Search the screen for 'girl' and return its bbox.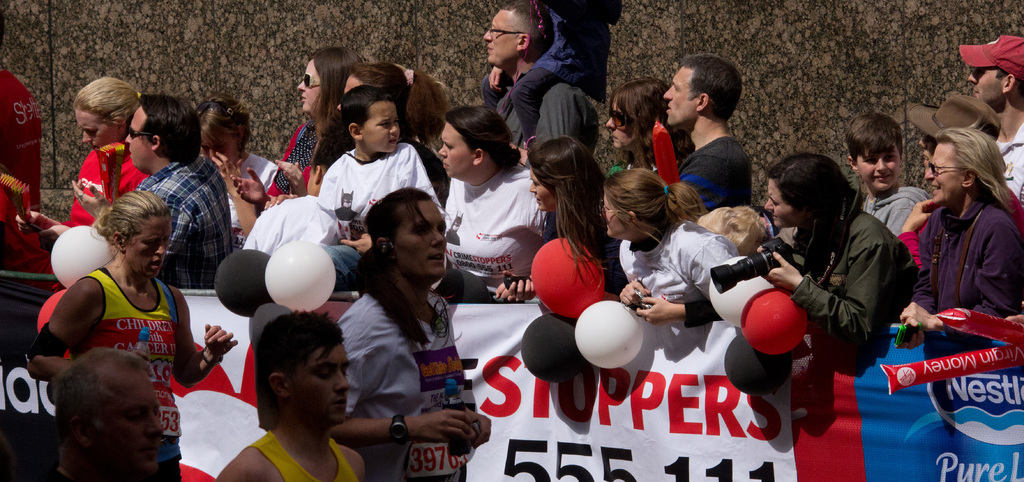
Found: detection(326, 187, 499, 481).
